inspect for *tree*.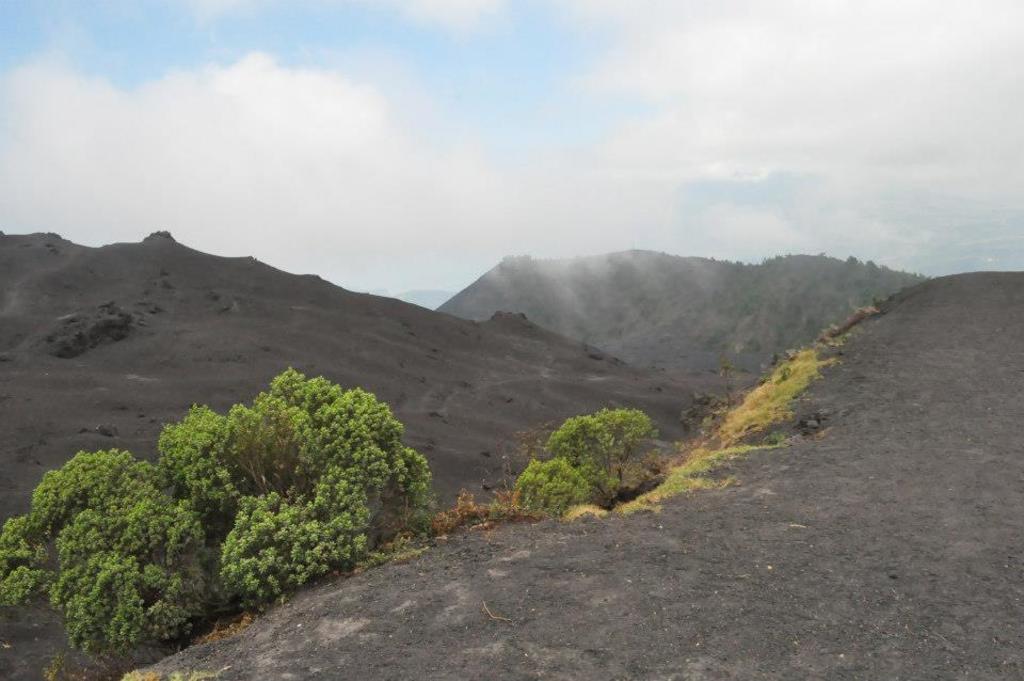
Inspection: box=[537, 390, 646, 506].
